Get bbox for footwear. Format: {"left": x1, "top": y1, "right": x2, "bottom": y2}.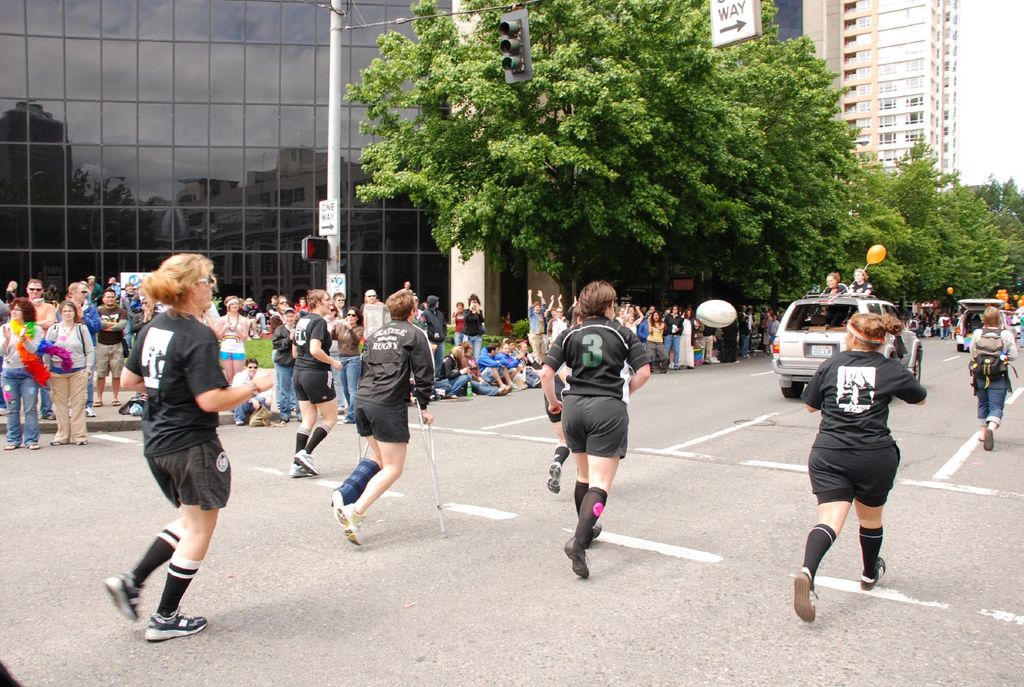
{"left": 544, "top": 459, "right": 561, "bottom": 494}.
